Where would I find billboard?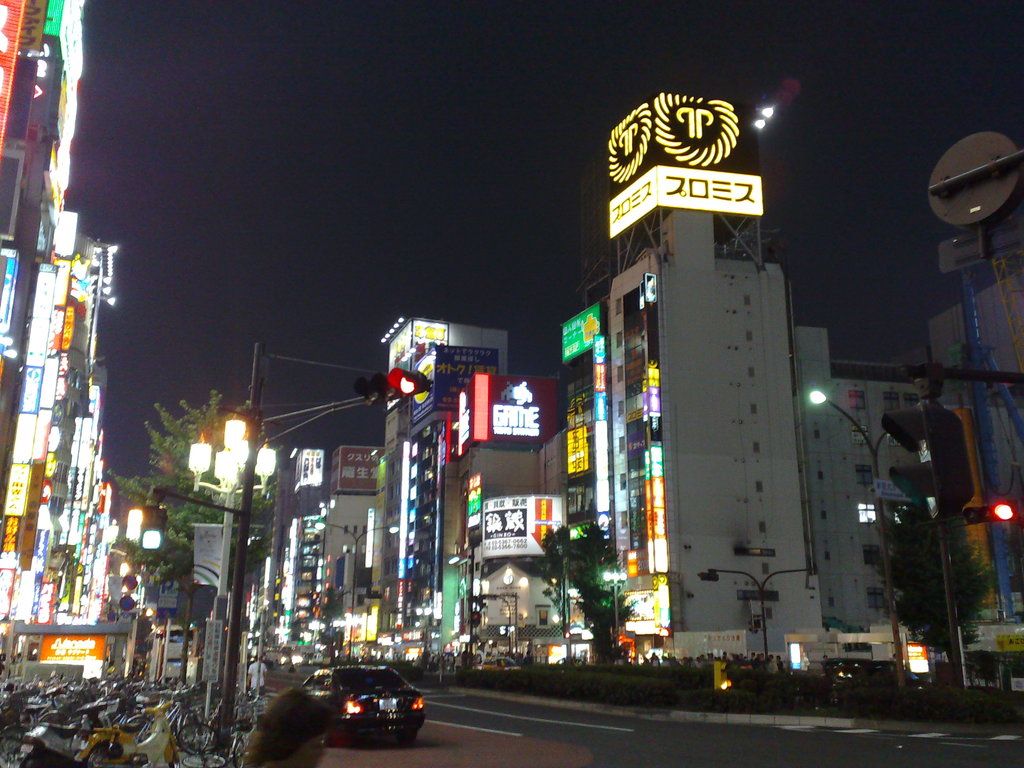
At [23,260,61,364].
